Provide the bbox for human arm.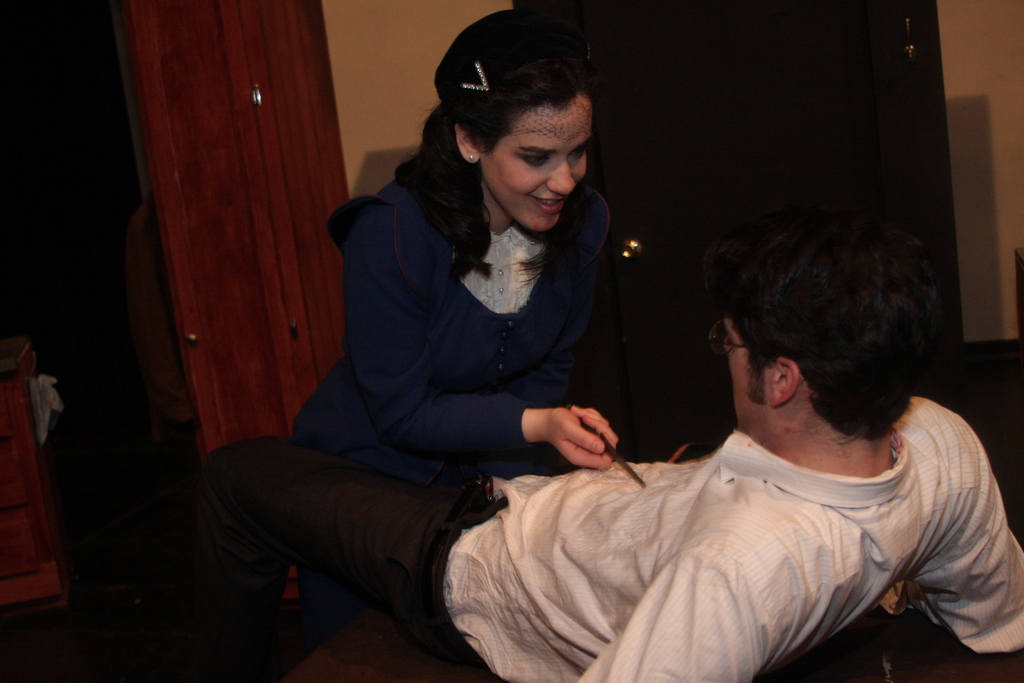
locate(344, 201, 623, 472).
